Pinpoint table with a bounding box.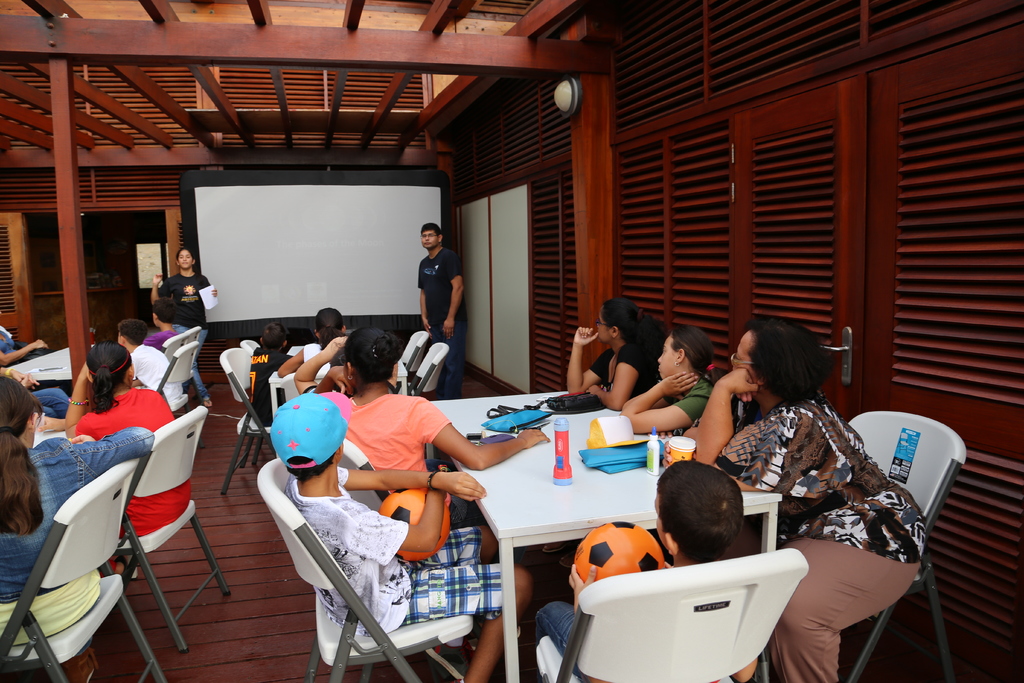
6:347:70:383.
